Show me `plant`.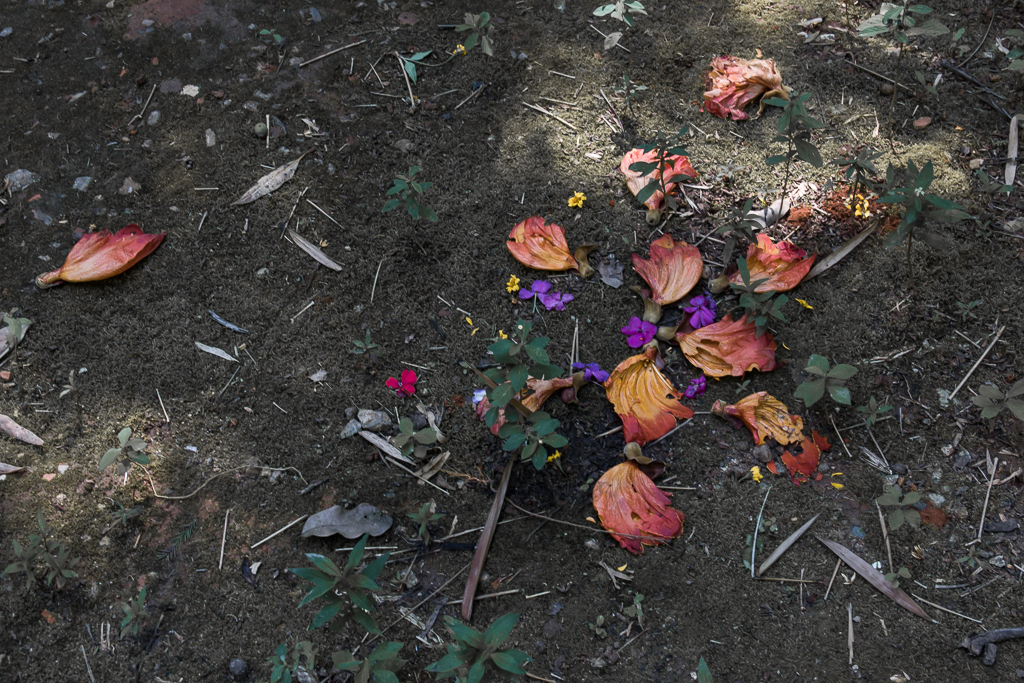
`plant` is here: bbox=[710, 195, 775, 298].
